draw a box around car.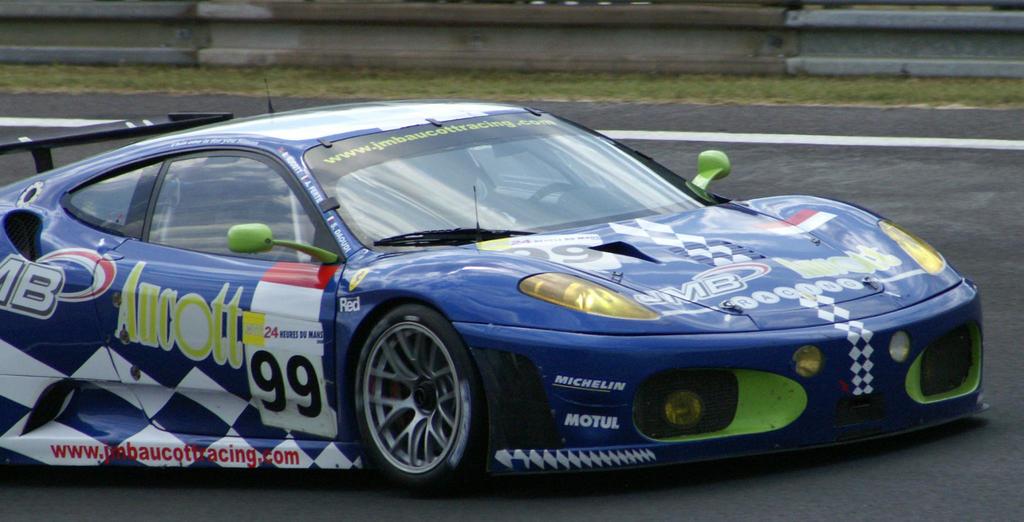
crop(0, 78, 995, 480).
